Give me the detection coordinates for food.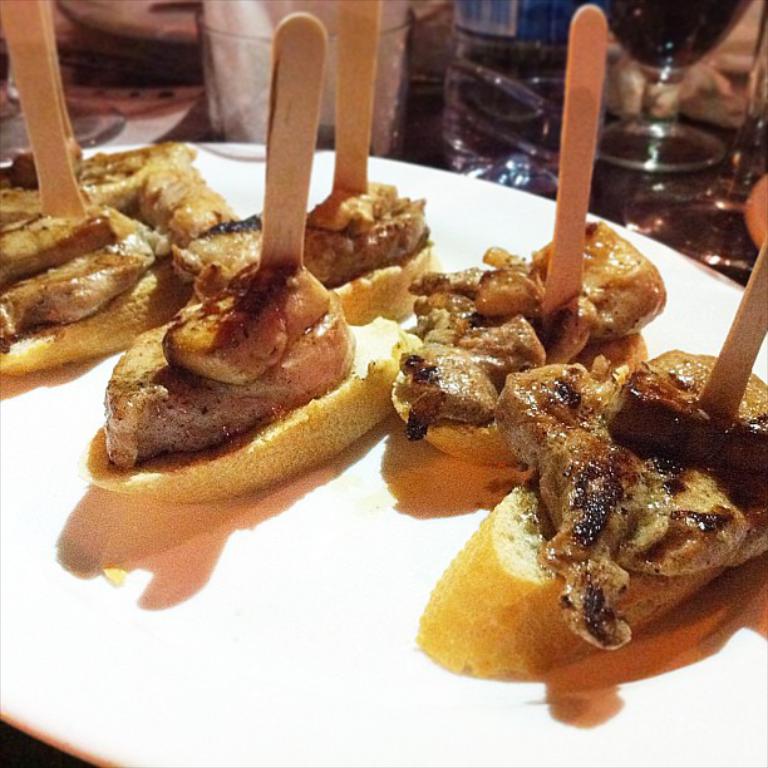
[305,179,430,307].
